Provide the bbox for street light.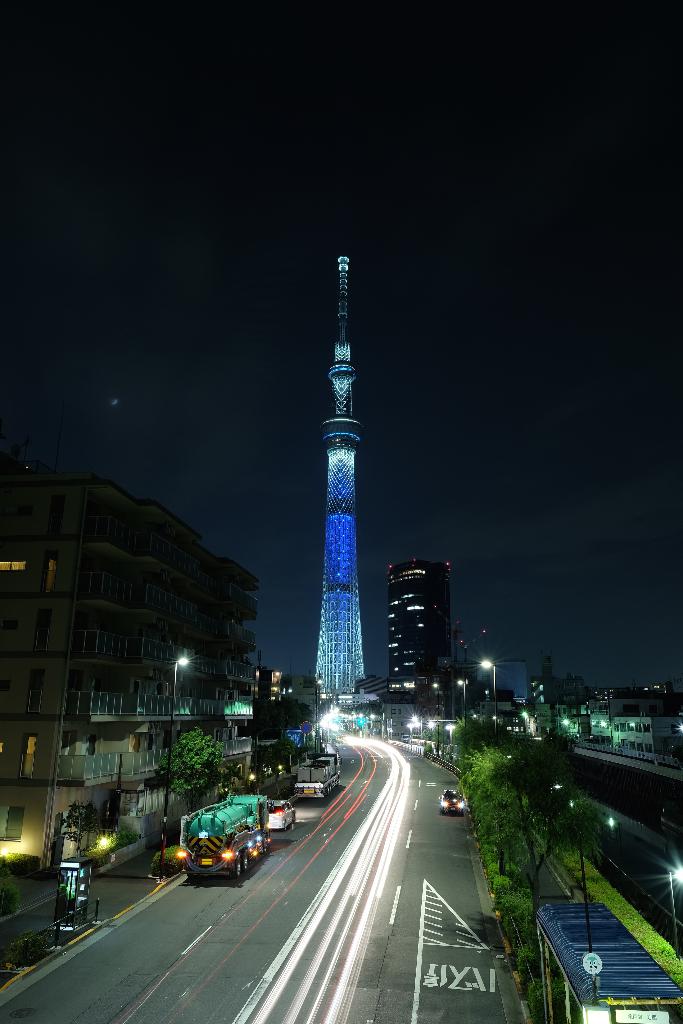
427/717/436/757.
